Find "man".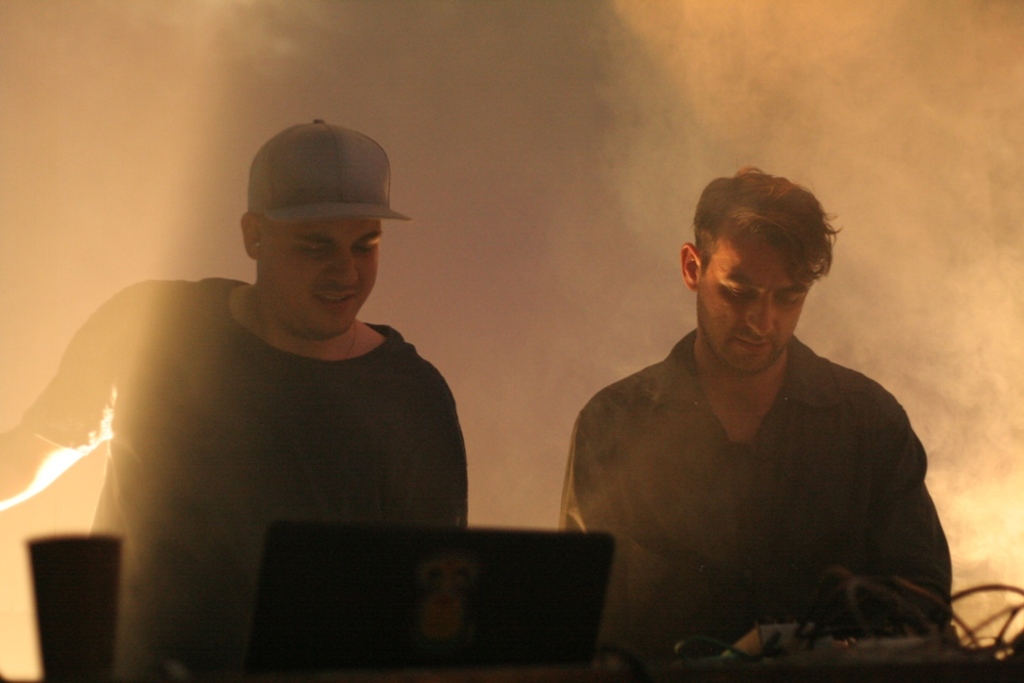
crop(532, 160, 957, 681).
